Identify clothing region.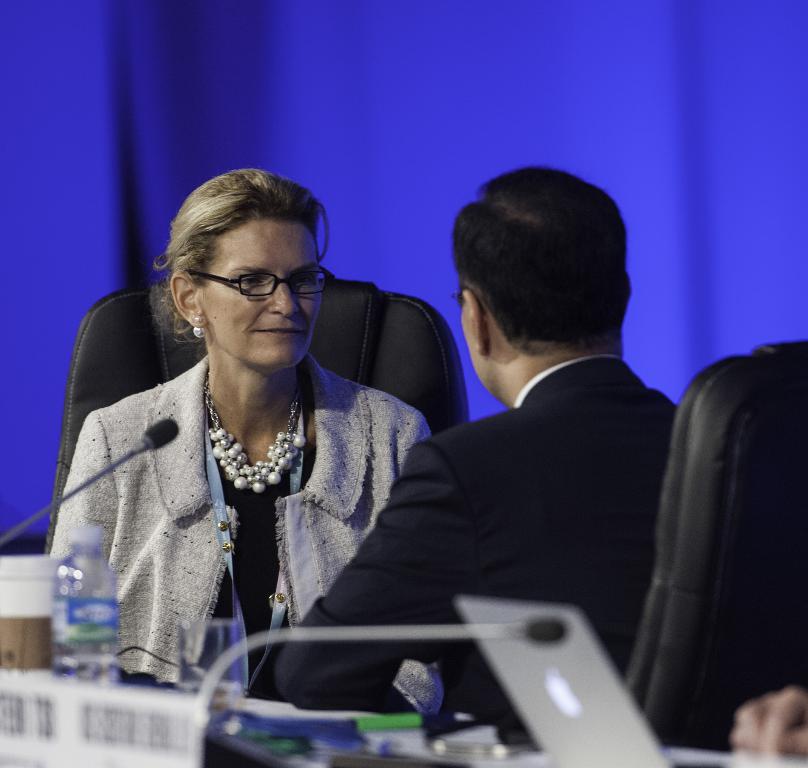
Region: (left=87, top=341, right=408, bottom=662).
